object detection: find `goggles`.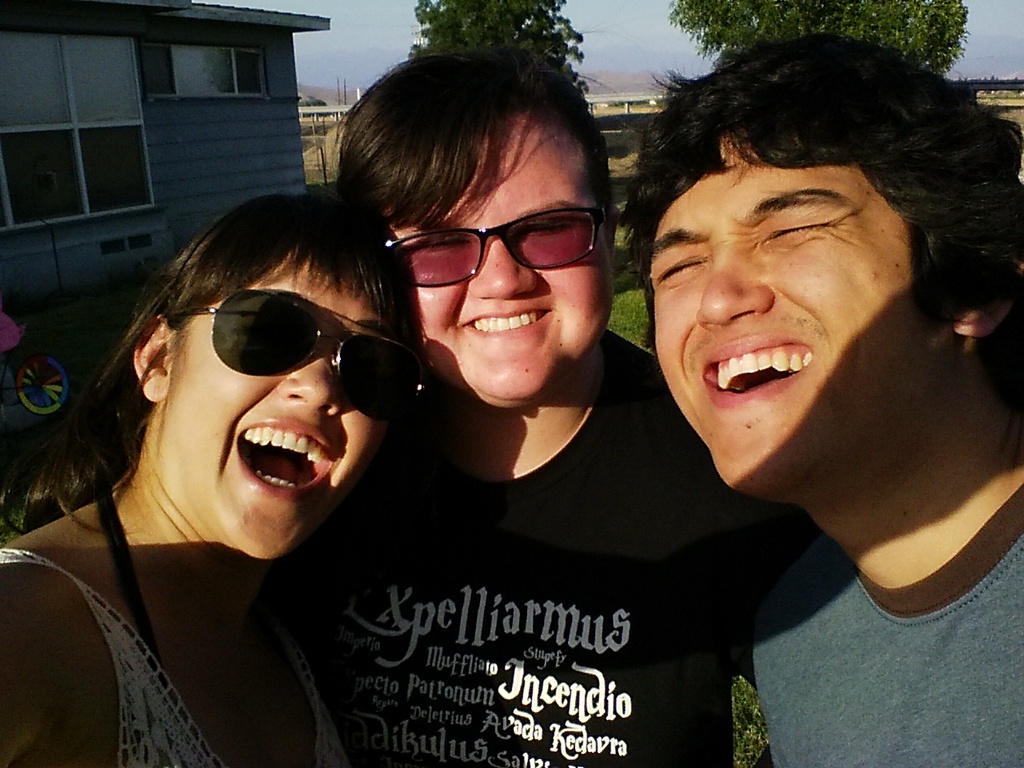
(377, 206, 602, 289).
